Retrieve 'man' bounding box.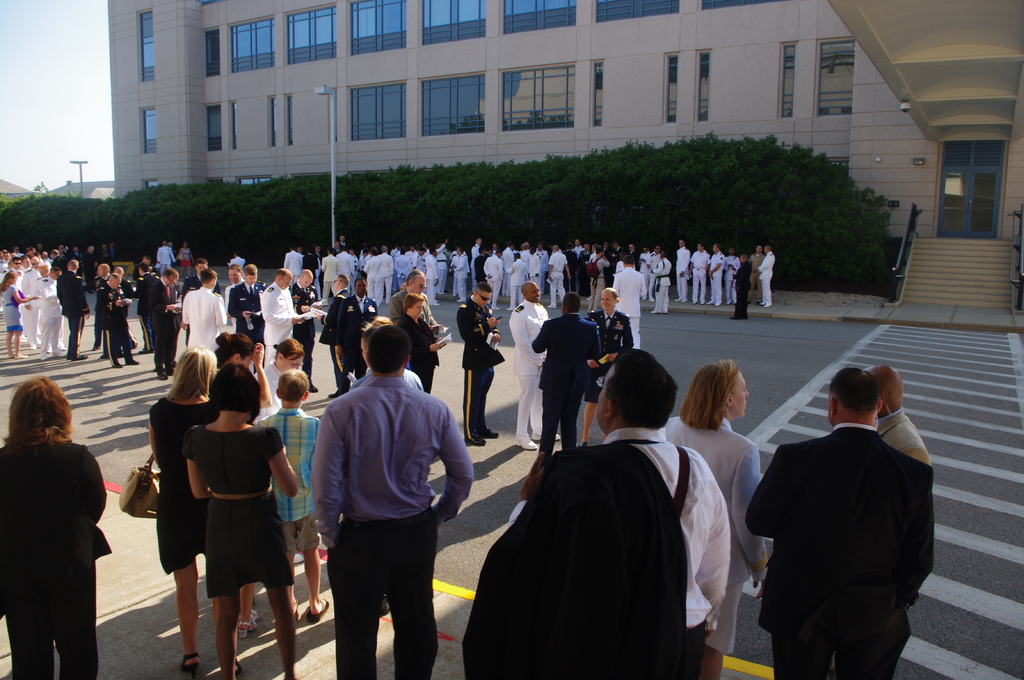
Bounding box: box(225, 263, 243, 333).
